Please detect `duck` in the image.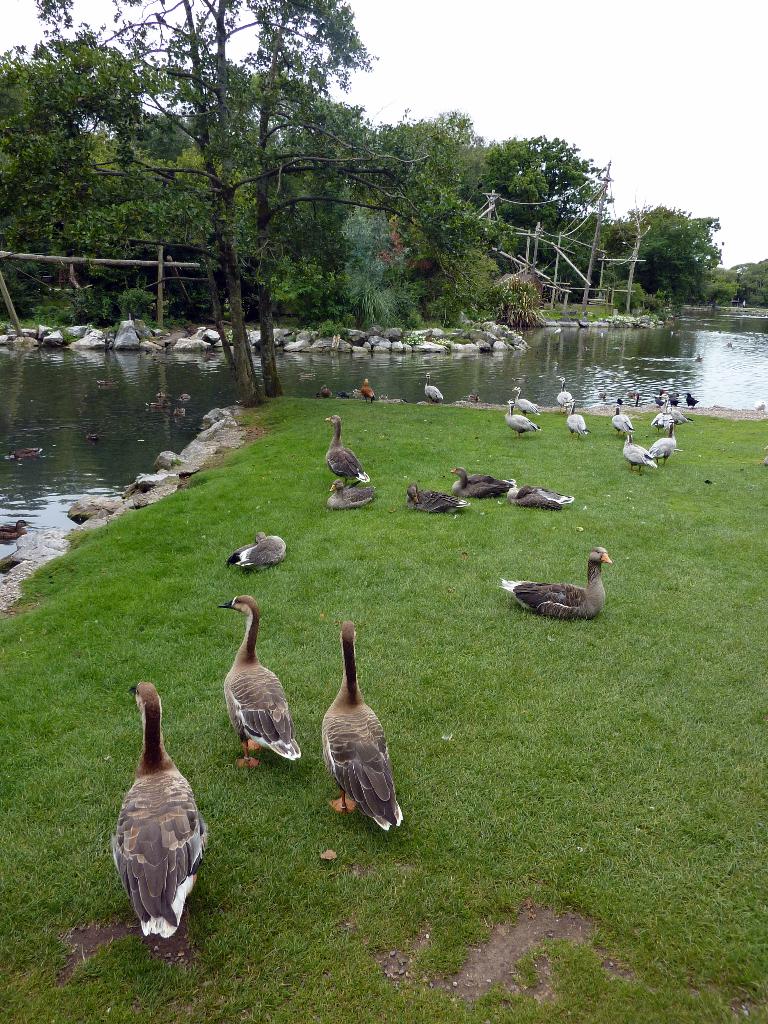
<box>493,547,604,609</box>.
